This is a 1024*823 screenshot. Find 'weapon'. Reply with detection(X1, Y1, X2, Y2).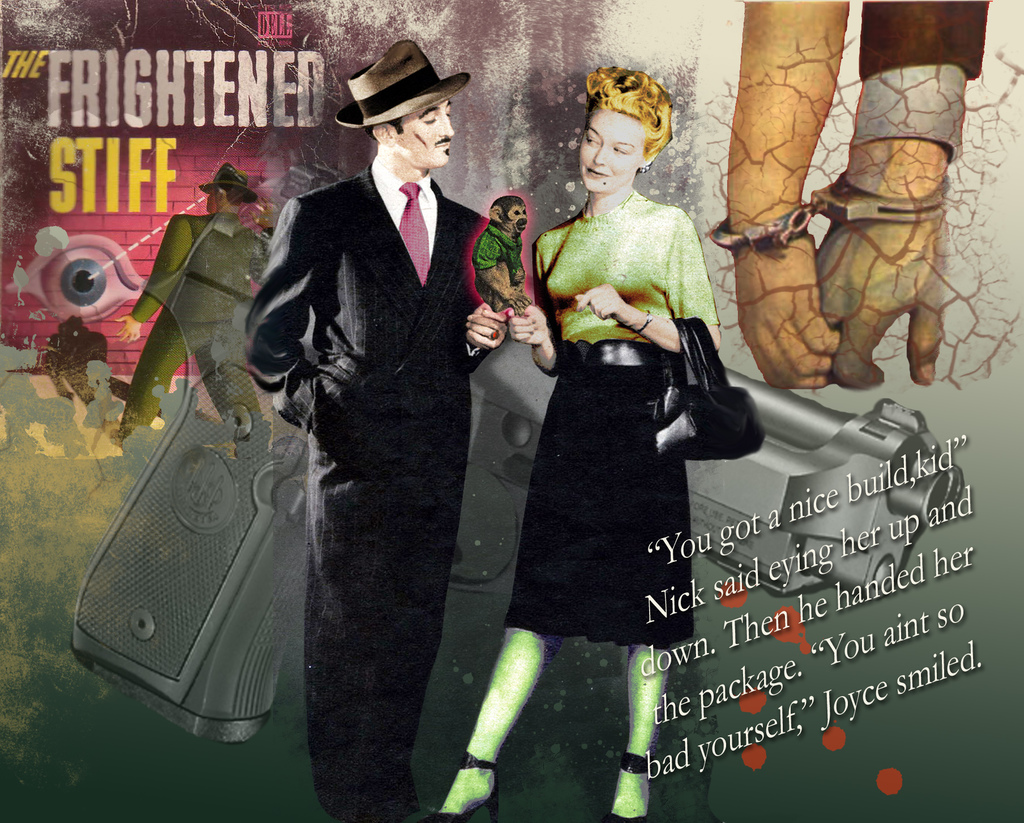
detection(3, 361, 129, 400).
